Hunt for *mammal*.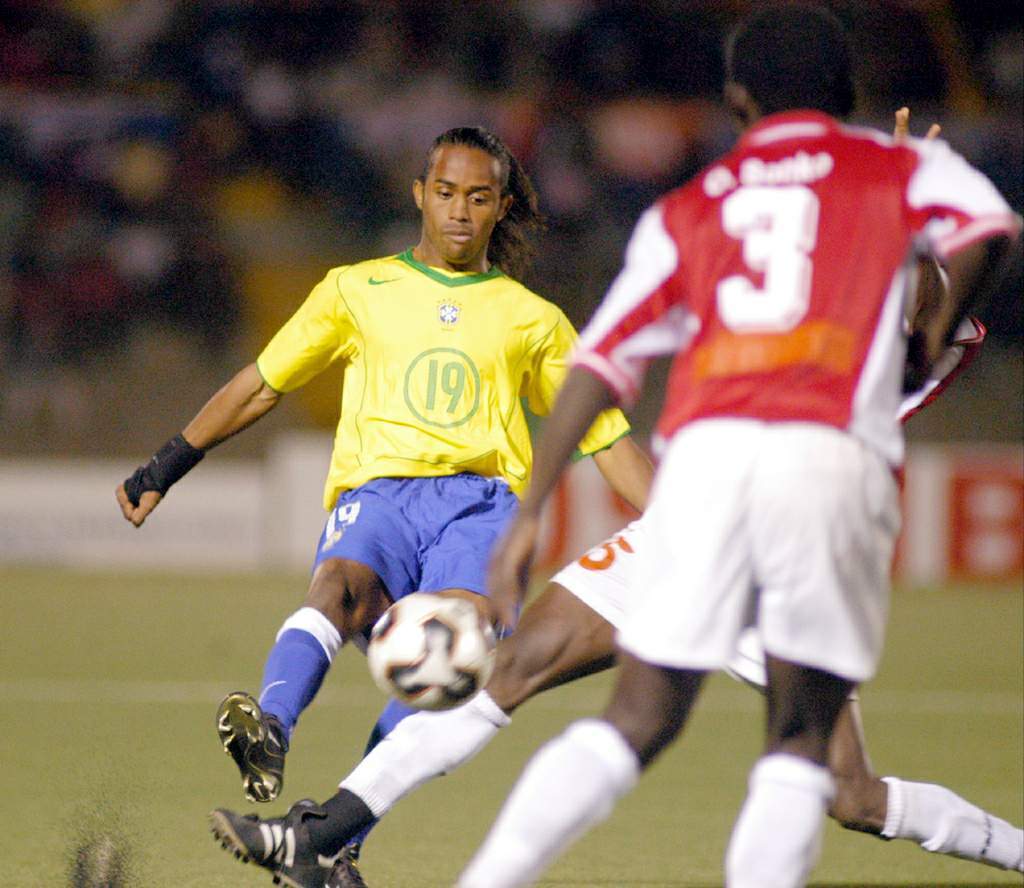
Hunted down at bbox=(450, 4, 1023, 887).
